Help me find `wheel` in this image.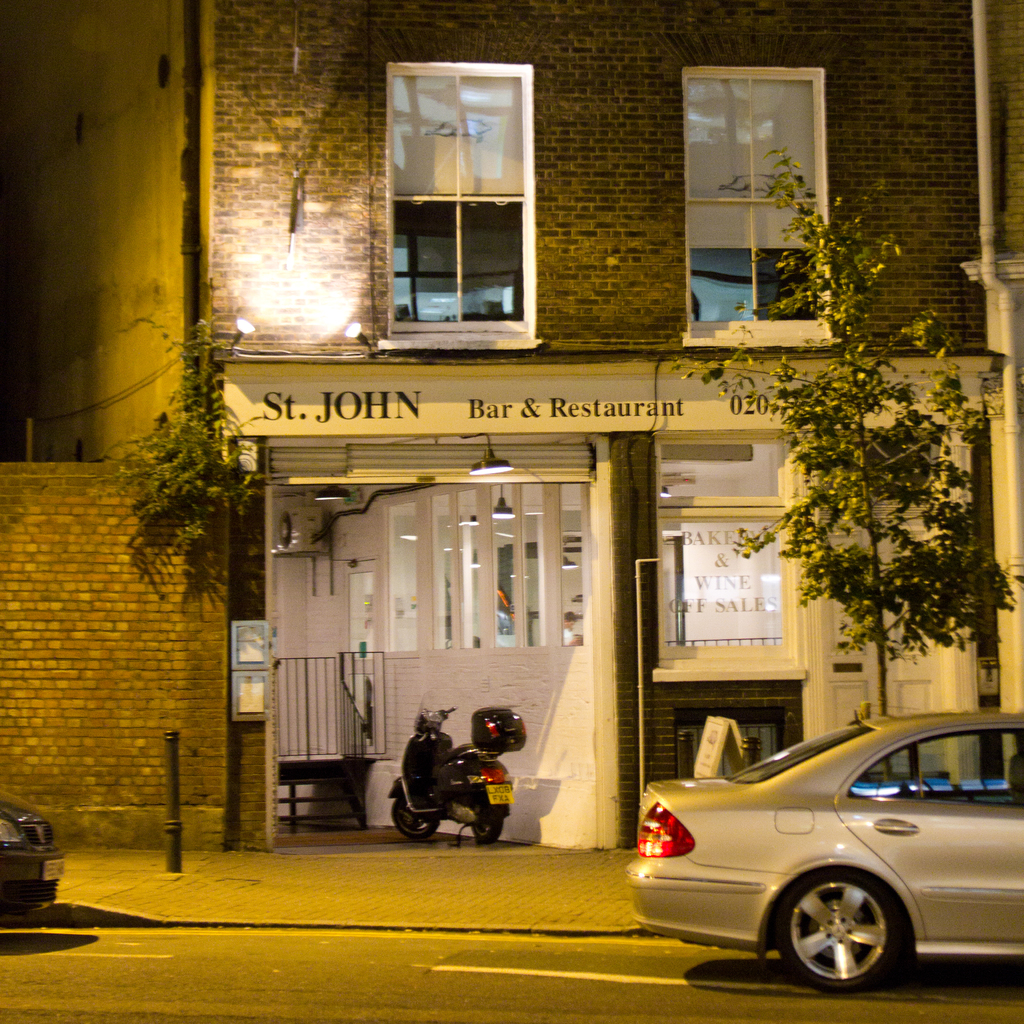
Found it: bbox=(473, 812, 506, 845).
